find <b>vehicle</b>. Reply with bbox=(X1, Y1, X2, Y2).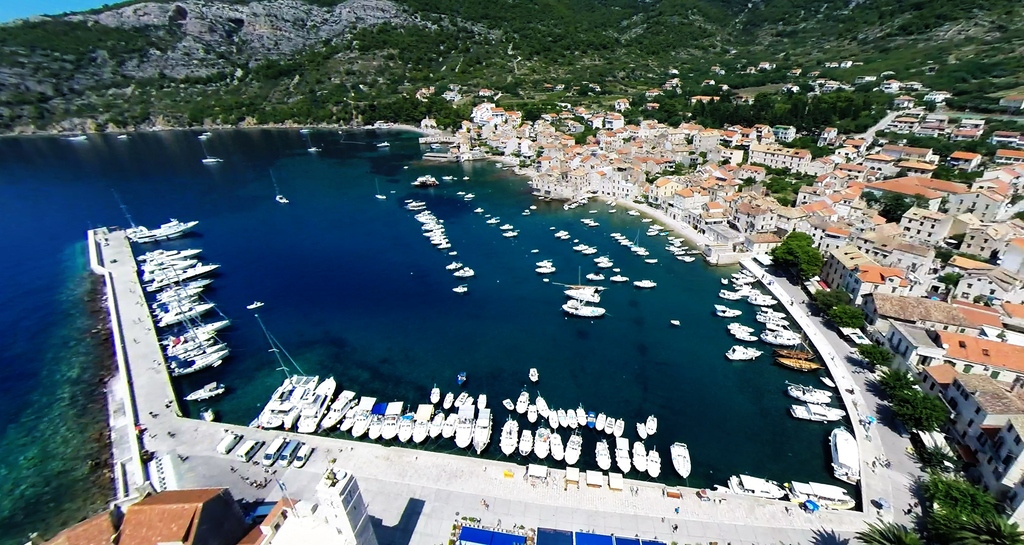
bbox=(496, 421, 520, 455).
